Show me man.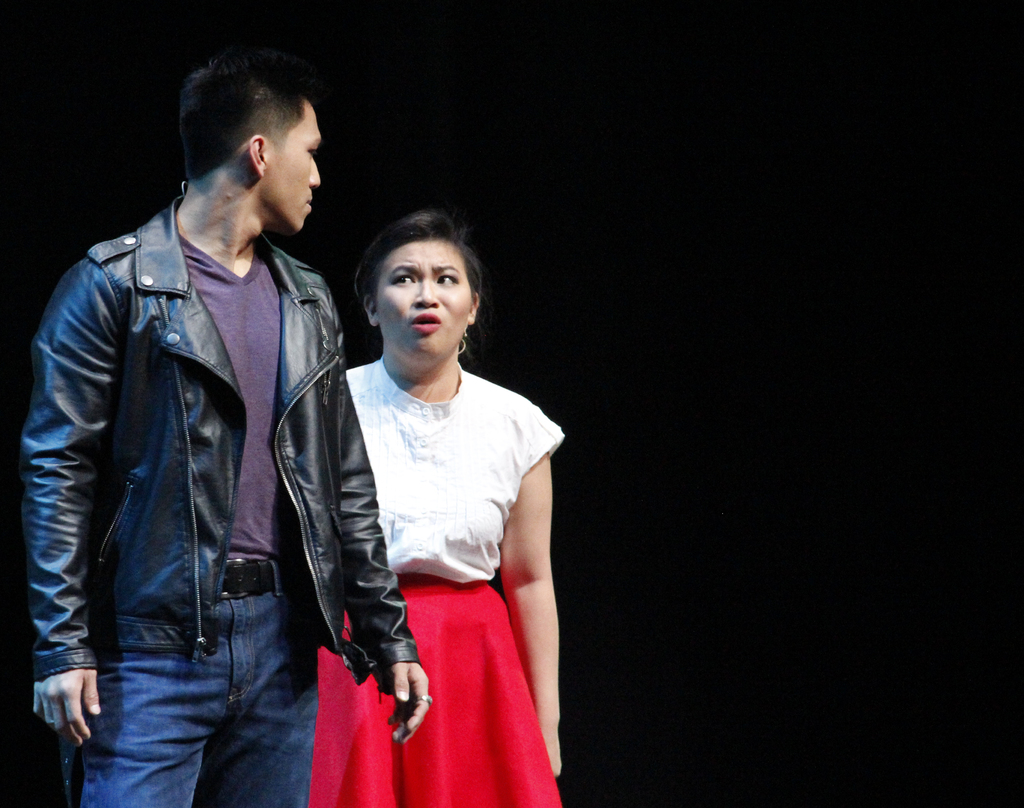
man is here: <box>28,56,371,807</box>.
